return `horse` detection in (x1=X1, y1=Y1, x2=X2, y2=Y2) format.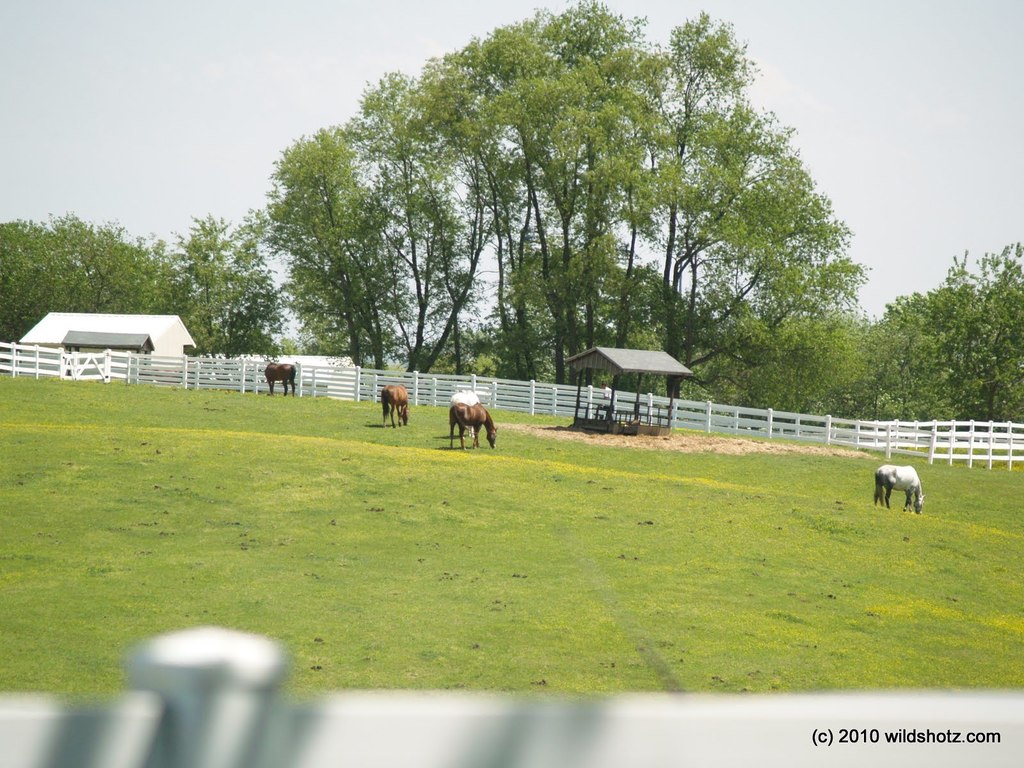
(x1=384, y1=385, x2=410, y2=436).
